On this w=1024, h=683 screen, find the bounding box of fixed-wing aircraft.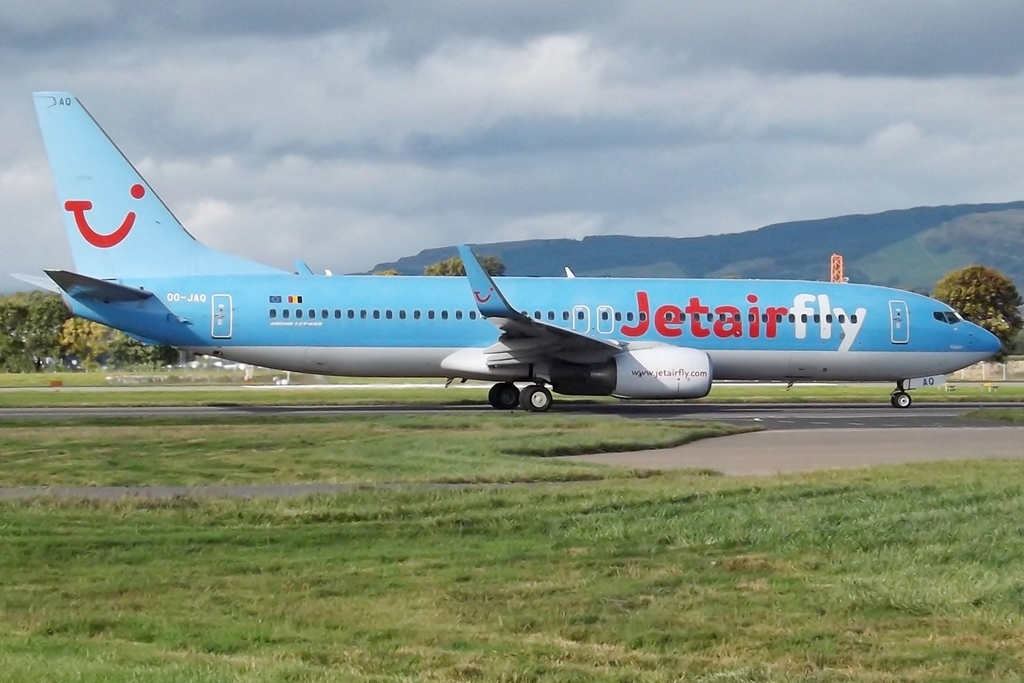
Bounding box: crop(0, 94, 1006, 407).
